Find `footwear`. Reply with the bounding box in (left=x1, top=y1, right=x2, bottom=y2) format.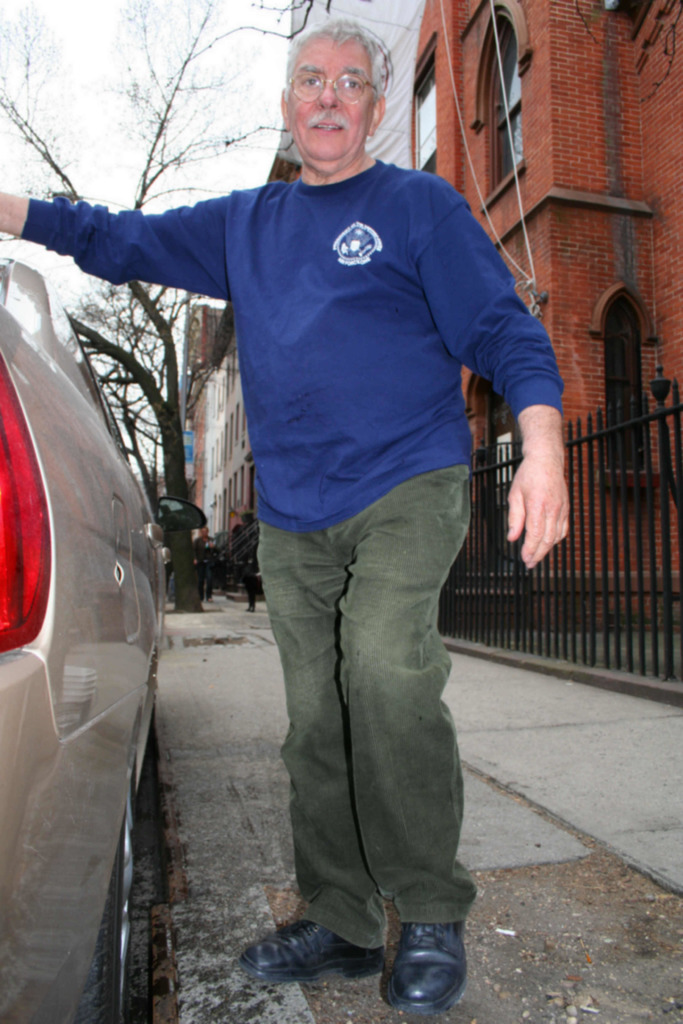
(left=382, top=924, right=473, bottom=1015).
